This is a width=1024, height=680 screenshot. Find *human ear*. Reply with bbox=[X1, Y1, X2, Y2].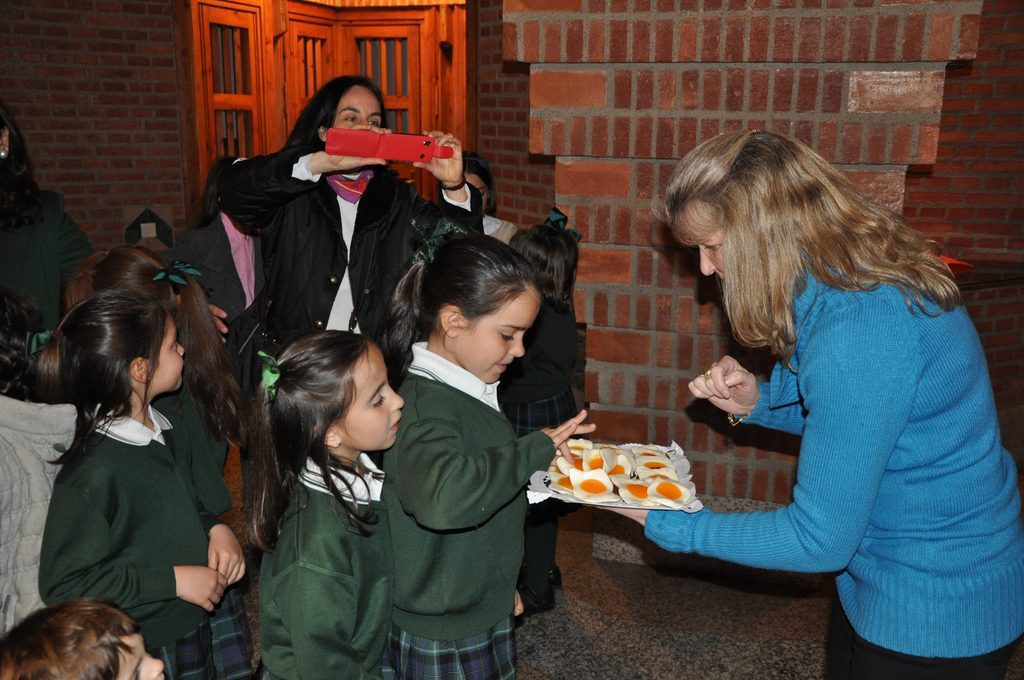
bbox=[439, 303, 464, 338].
